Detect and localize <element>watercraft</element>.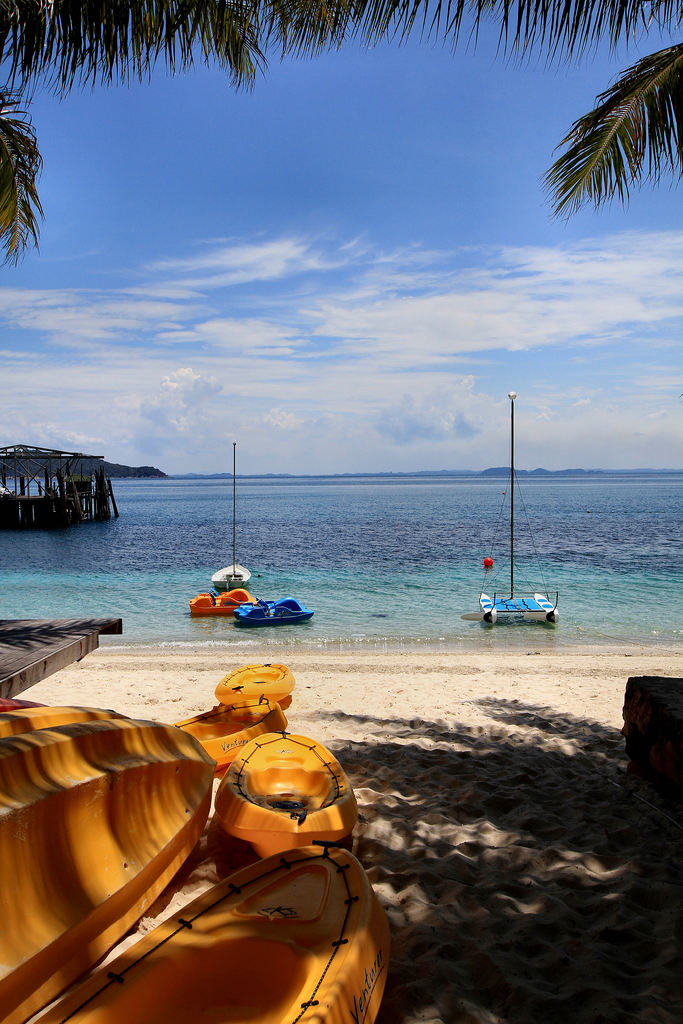
Localized at x1=26, y1=835, x2=387, y2=1023.
